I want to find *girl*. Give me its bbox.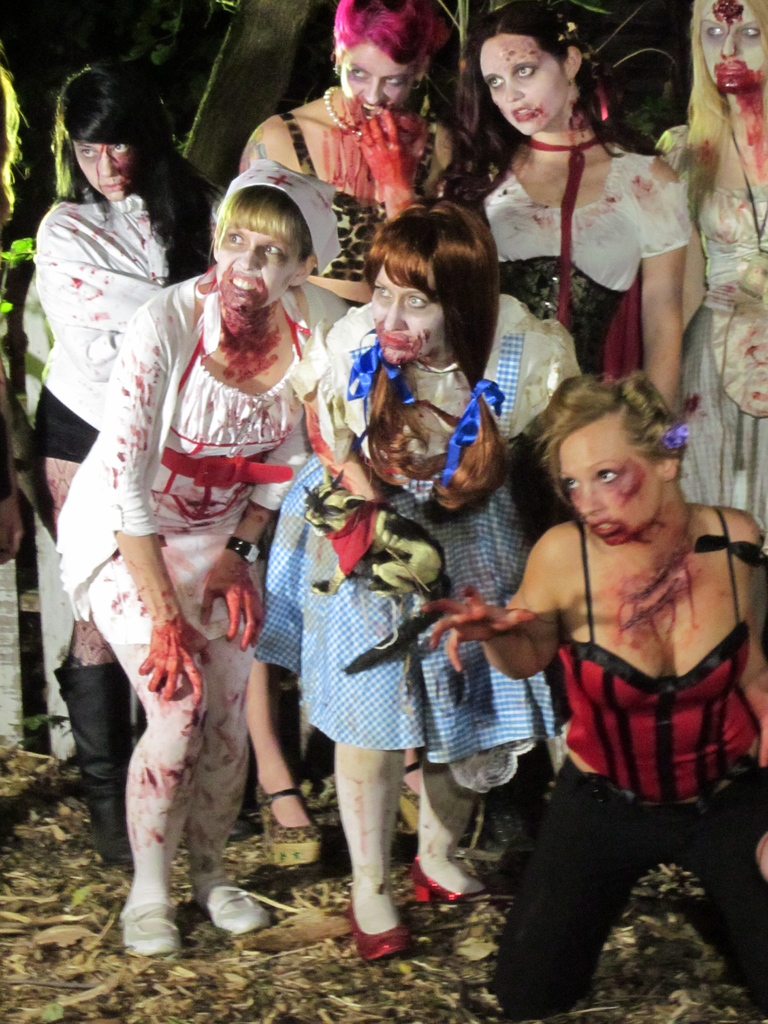
<bbox>41, 156, 340, 962</bbox>.
